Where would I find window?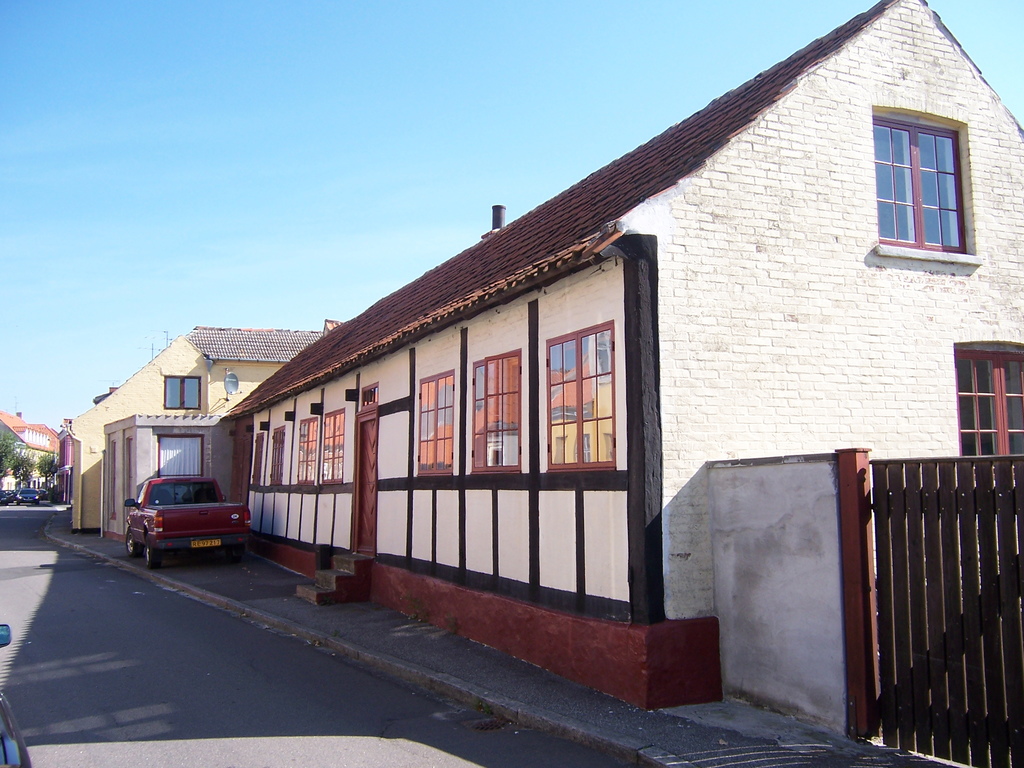
At (470,353,522,473).
